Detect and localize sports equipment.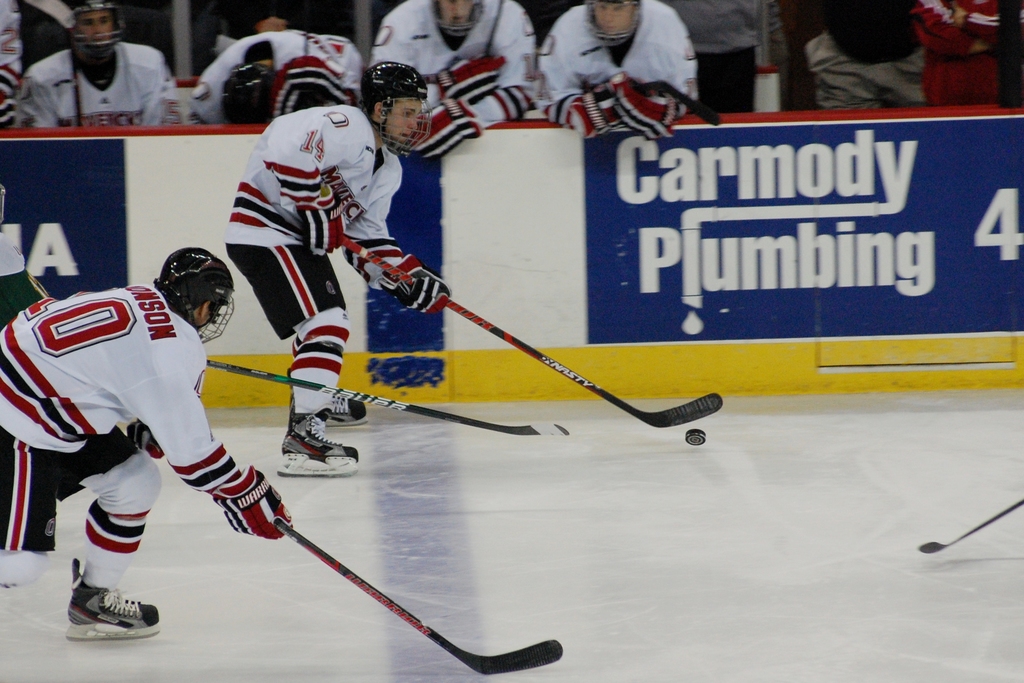
Localized at l=204, t=361, r=569, b=434.
